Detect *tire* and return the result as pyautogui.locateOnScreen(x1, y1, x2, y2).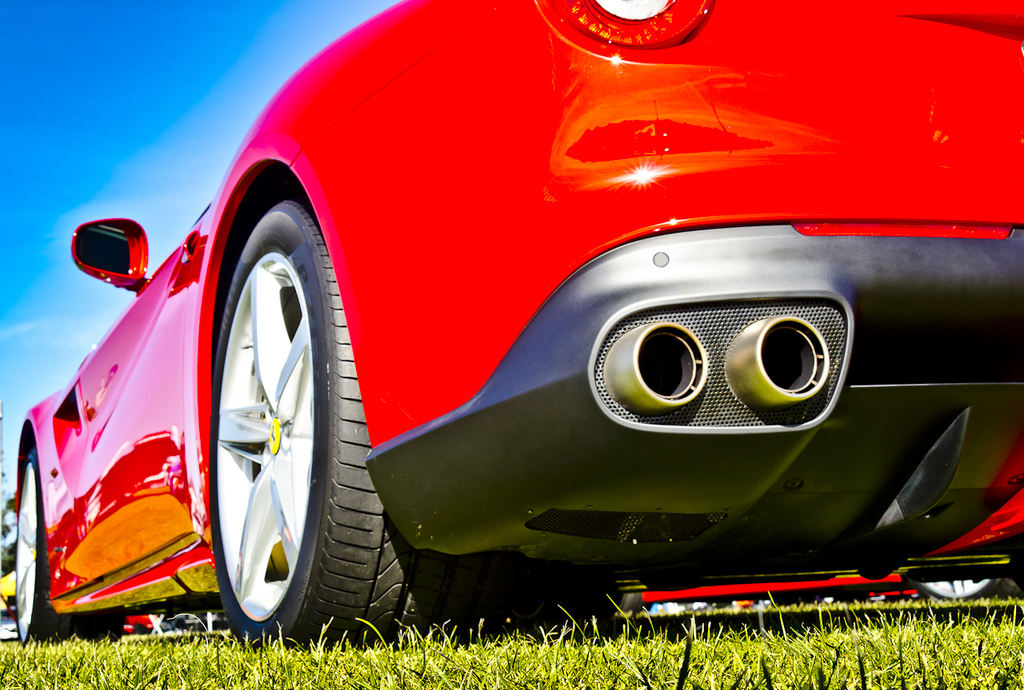
pyautogui.locateOnScreen(10, 446, 122, 647).
